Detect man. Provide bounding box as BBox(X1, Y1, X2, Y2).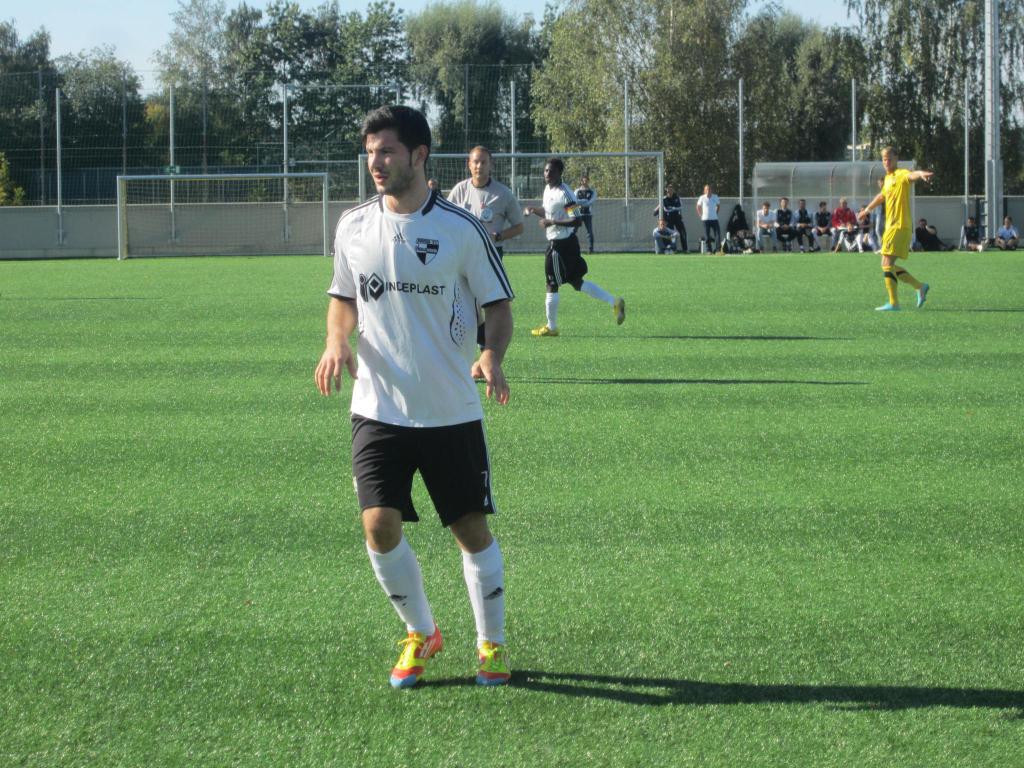
BBox(854, 141, 945, 308).
